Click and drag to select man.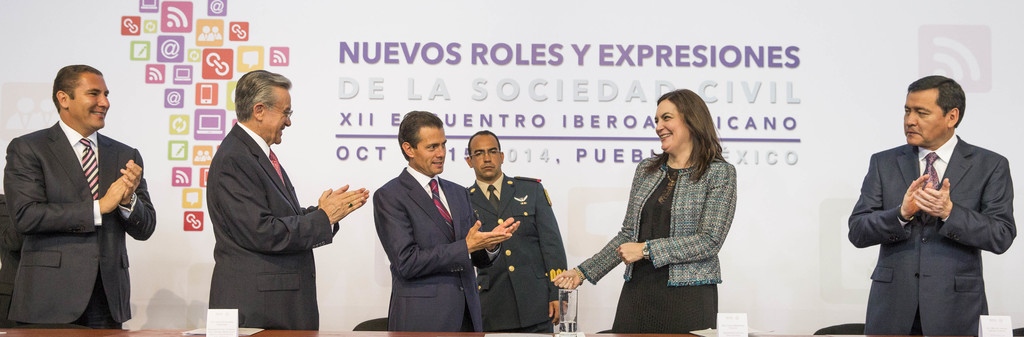
Selection: <bbox>184, 55, 346, 334</bbox>.
